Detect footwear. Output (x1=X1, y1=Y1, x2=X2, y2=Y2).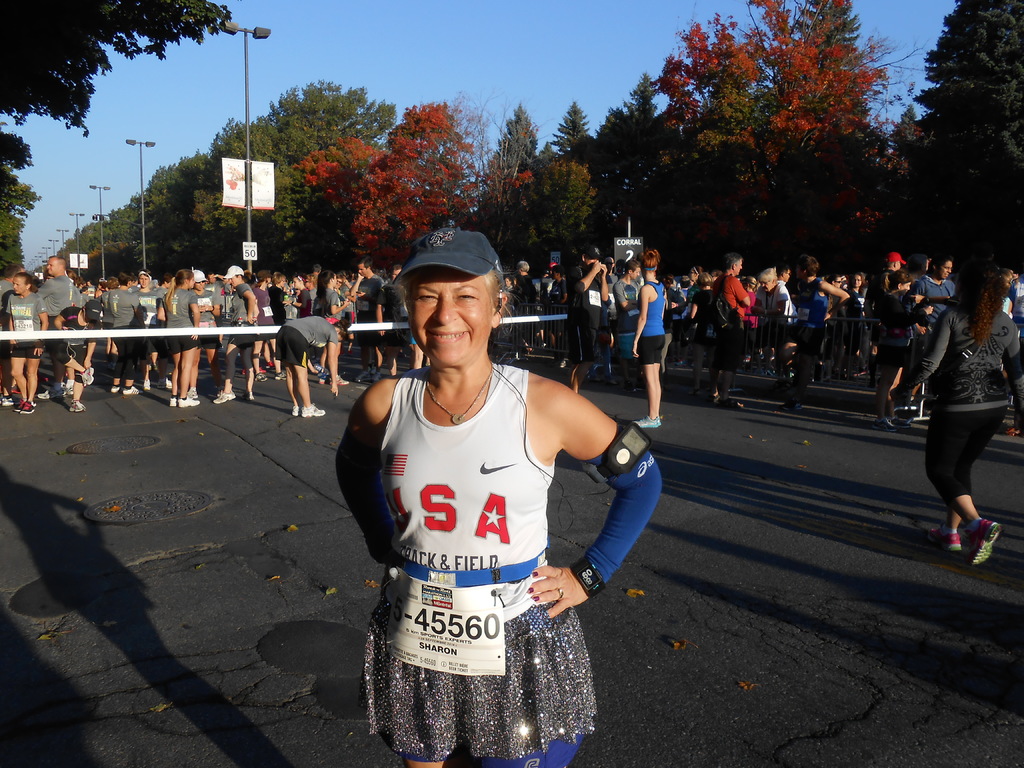
(x1=888, y1=415, x2=911, y2=429).
